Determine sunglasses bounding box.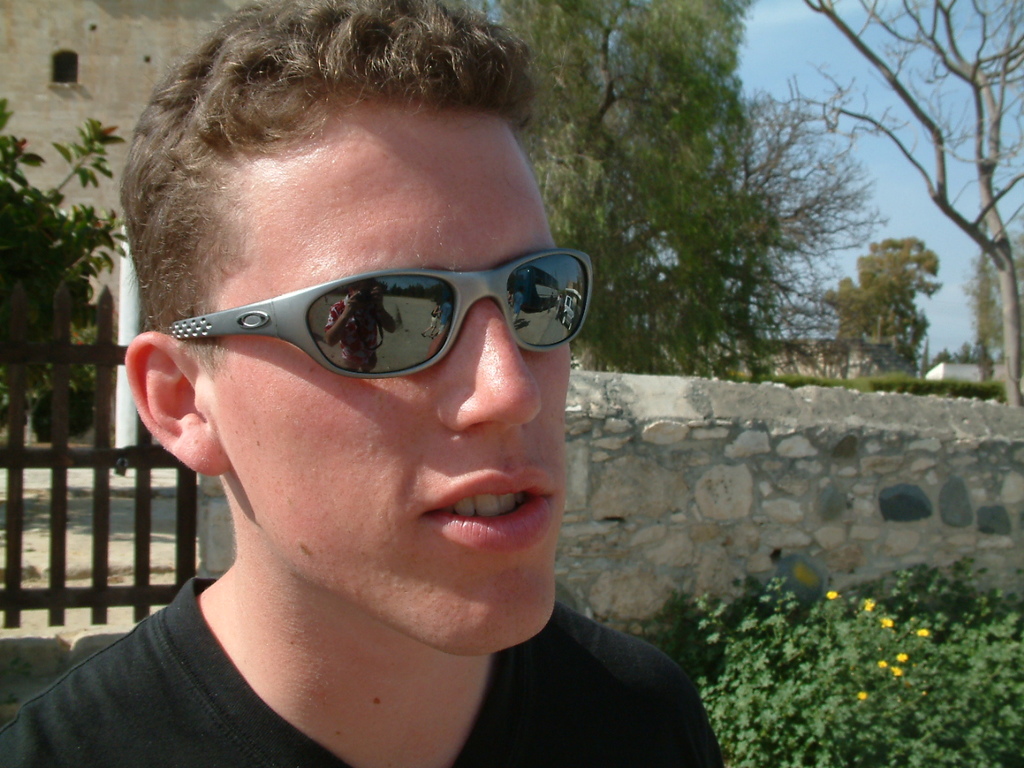
Determined: select_region(165, 246, 598, 382).
